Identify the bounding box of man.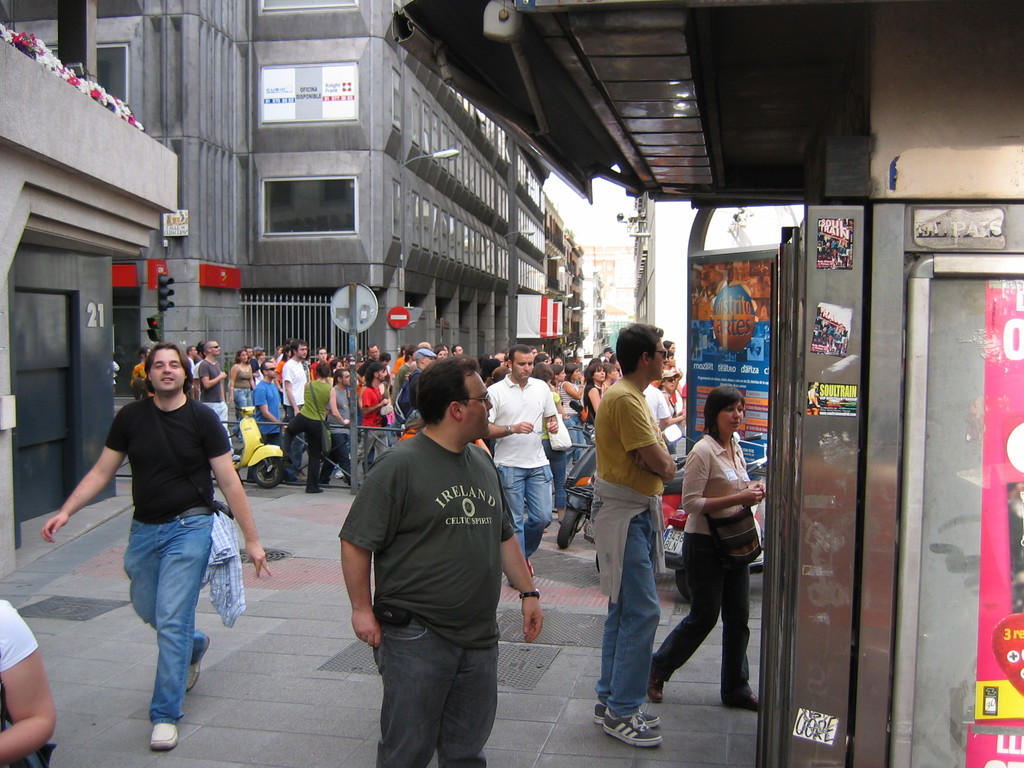
locate(284, 342, 307, 421).
